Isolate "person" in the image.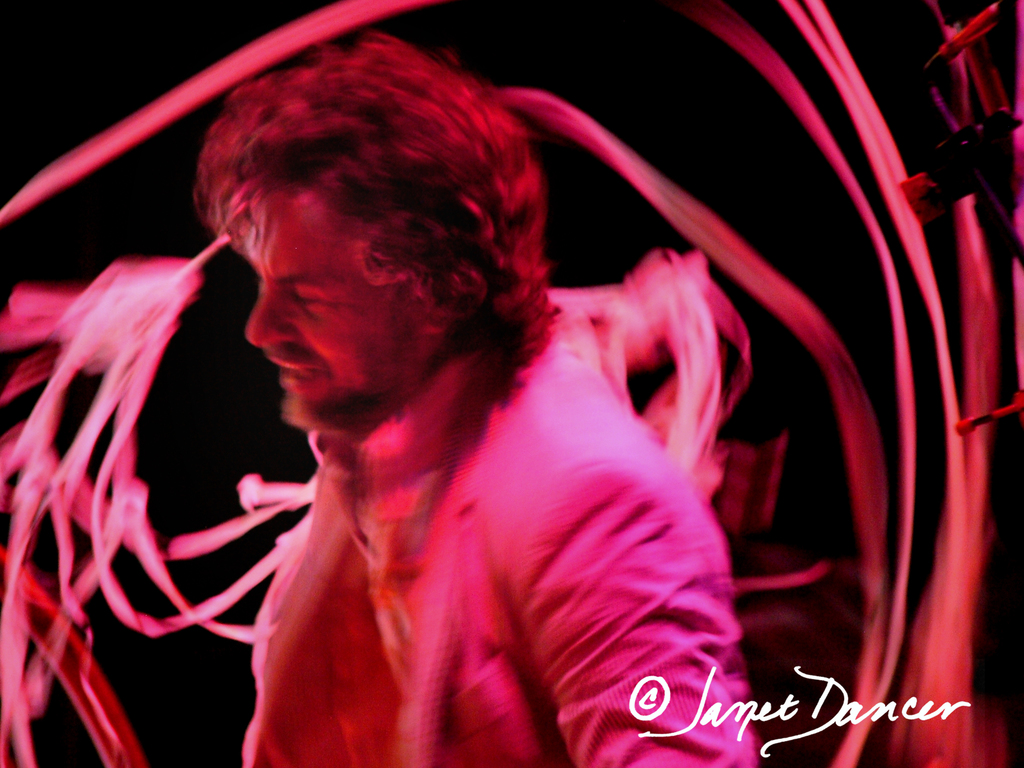
Isolated region: select_region(184, 35, 764, 767).
